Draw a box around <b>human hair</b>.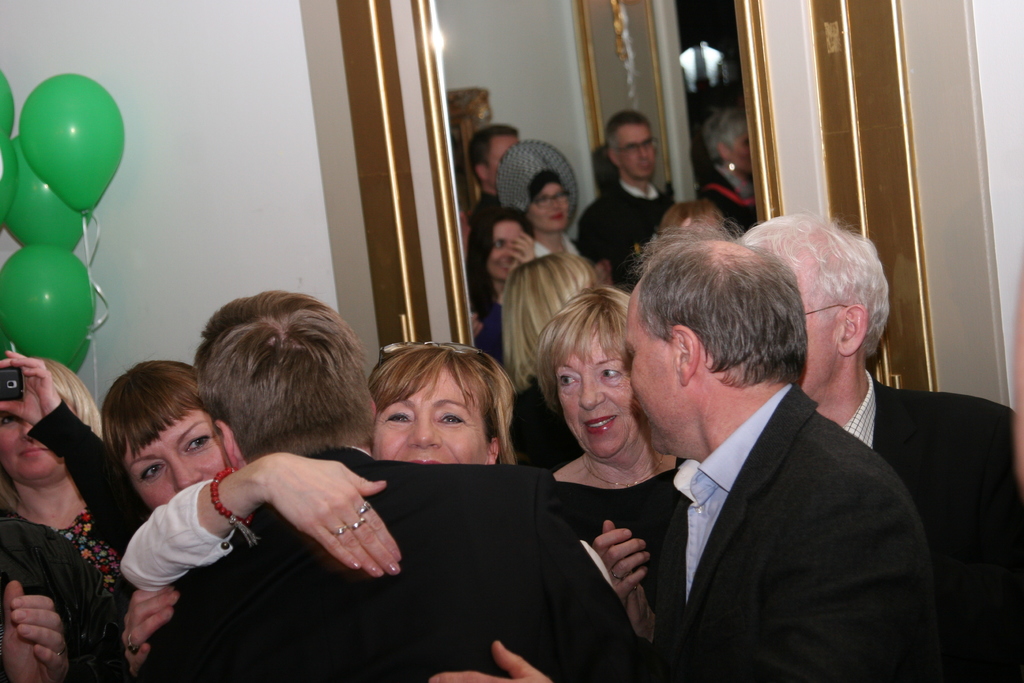
rect(659, 202, 723, 234).
